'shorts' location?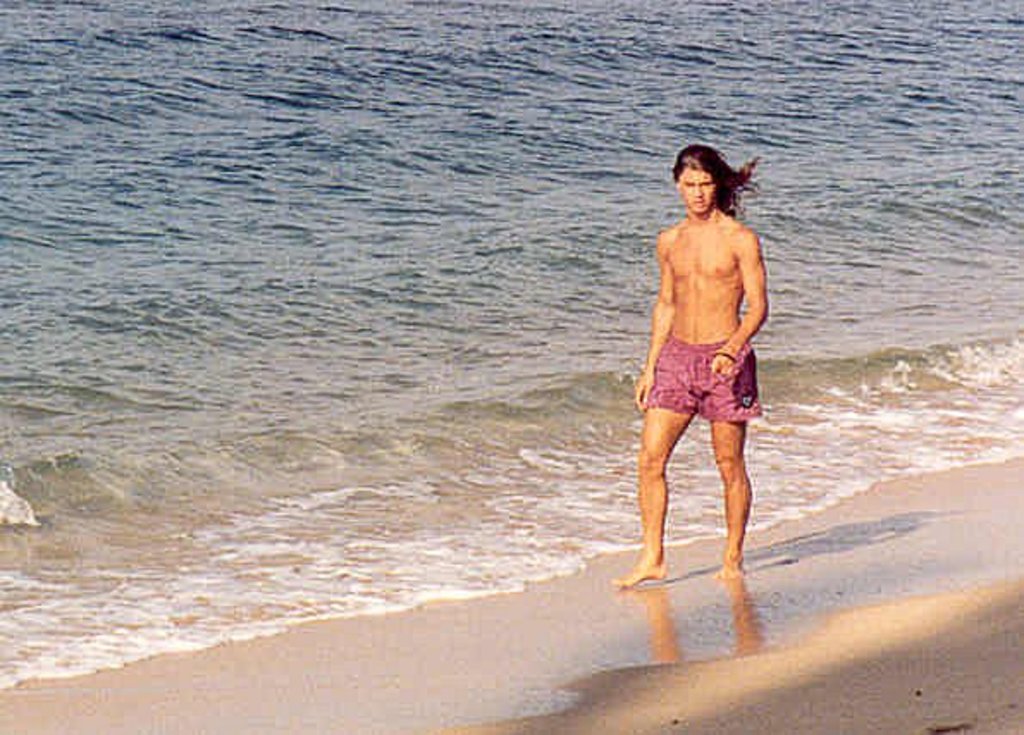
[left=644, top=339, right=754, bottom=422]
